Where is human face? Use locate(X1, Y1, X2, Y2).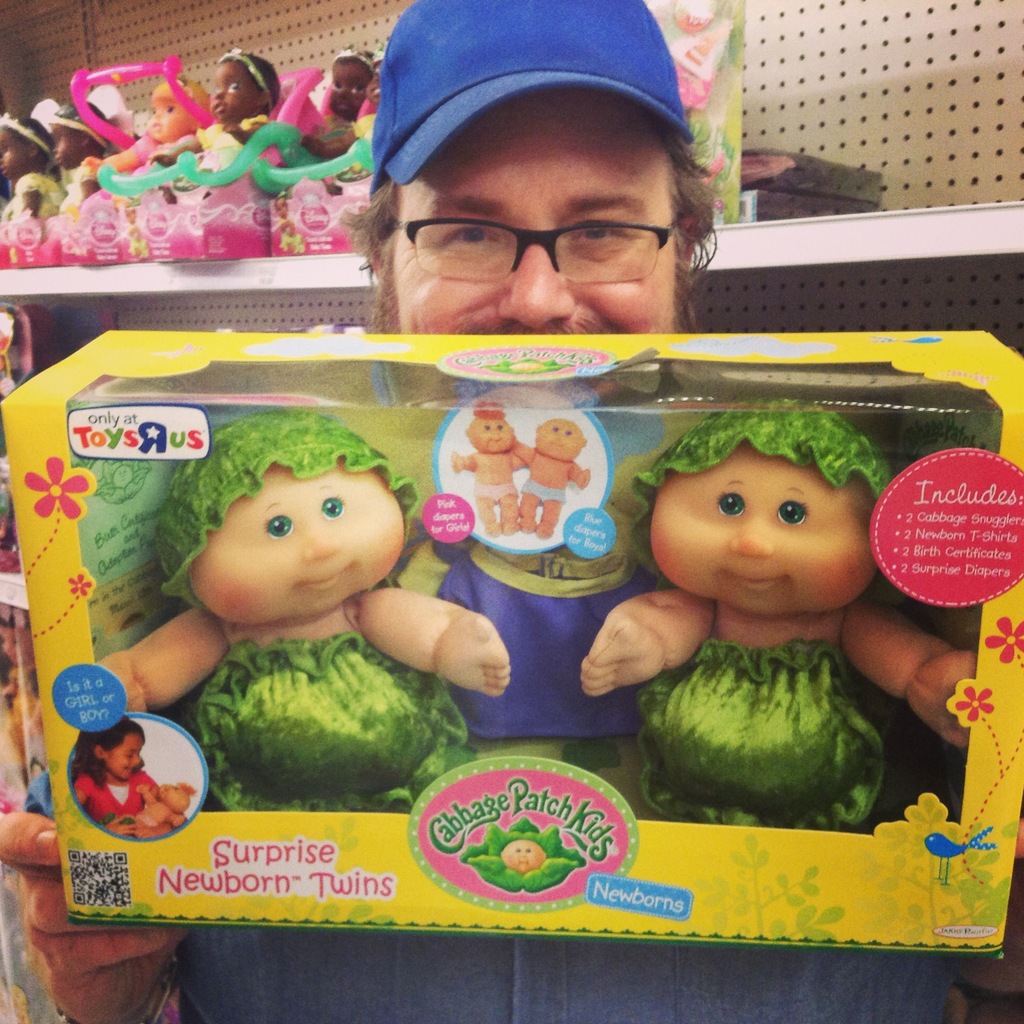
locate(653, 442, 875, 619).
